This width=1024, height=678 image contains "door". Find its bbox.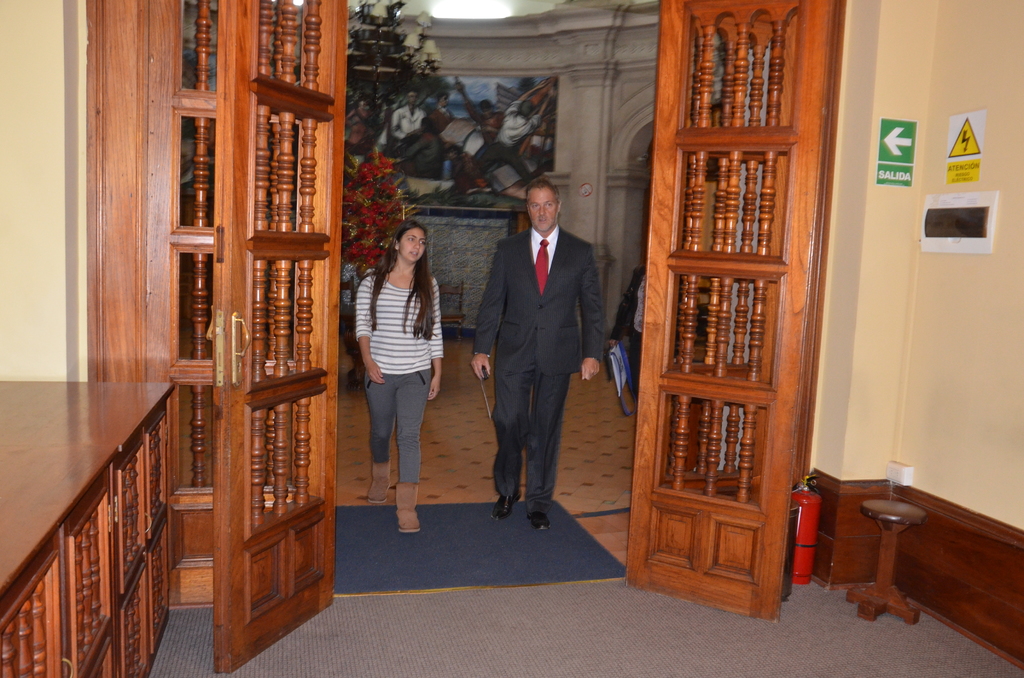
623,0,830,623.
